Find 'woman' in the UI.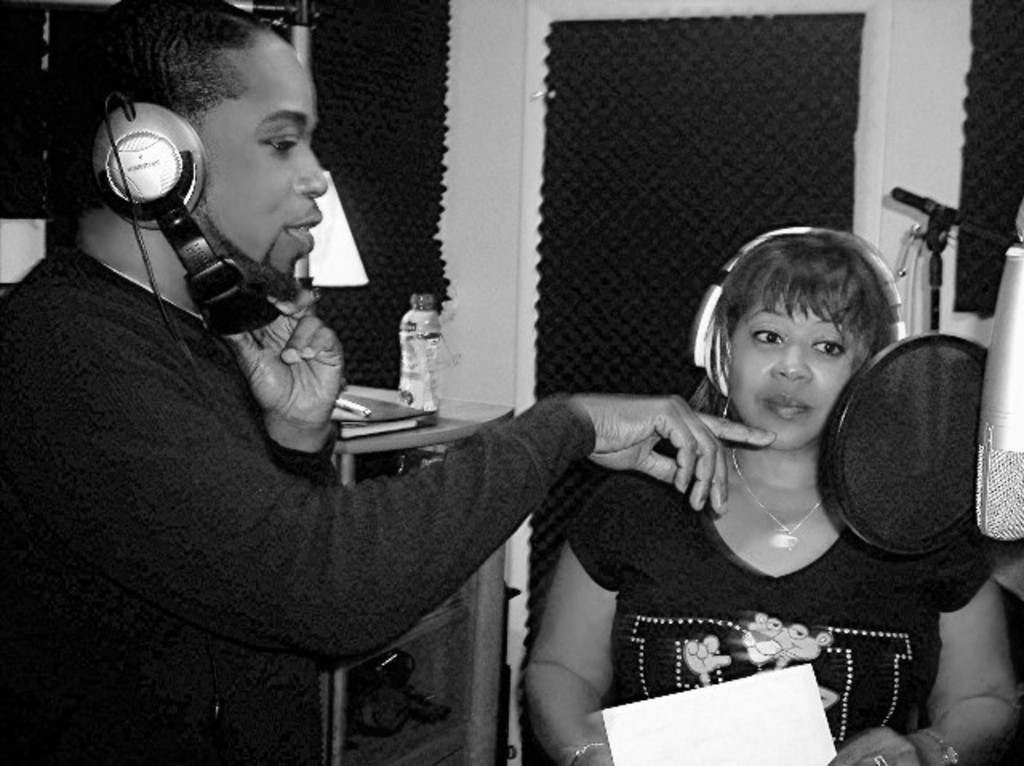
UI element at [520, 230, 1021, 764].
